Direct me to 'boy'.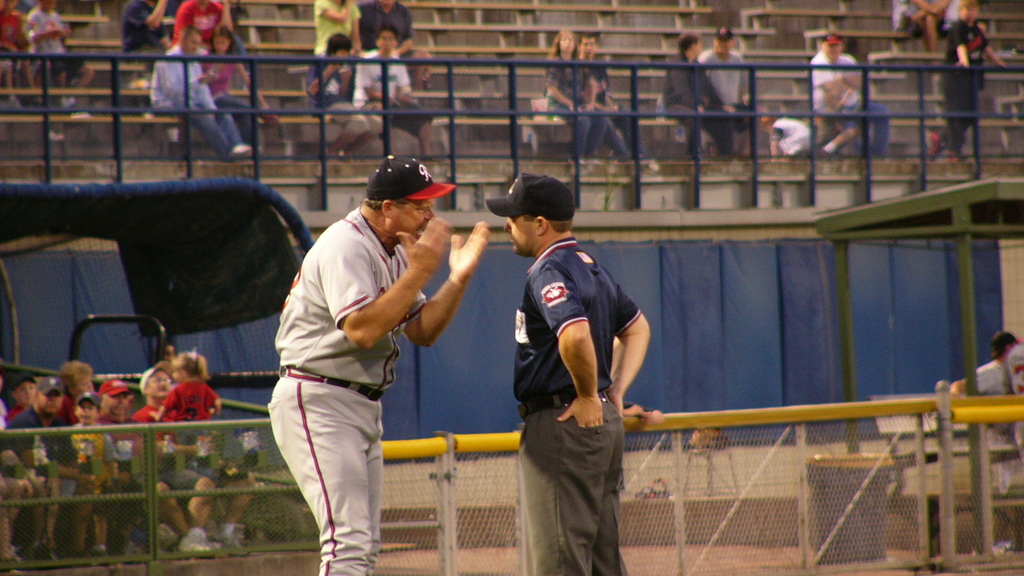
Direction: [484, 189, 667, 571].
